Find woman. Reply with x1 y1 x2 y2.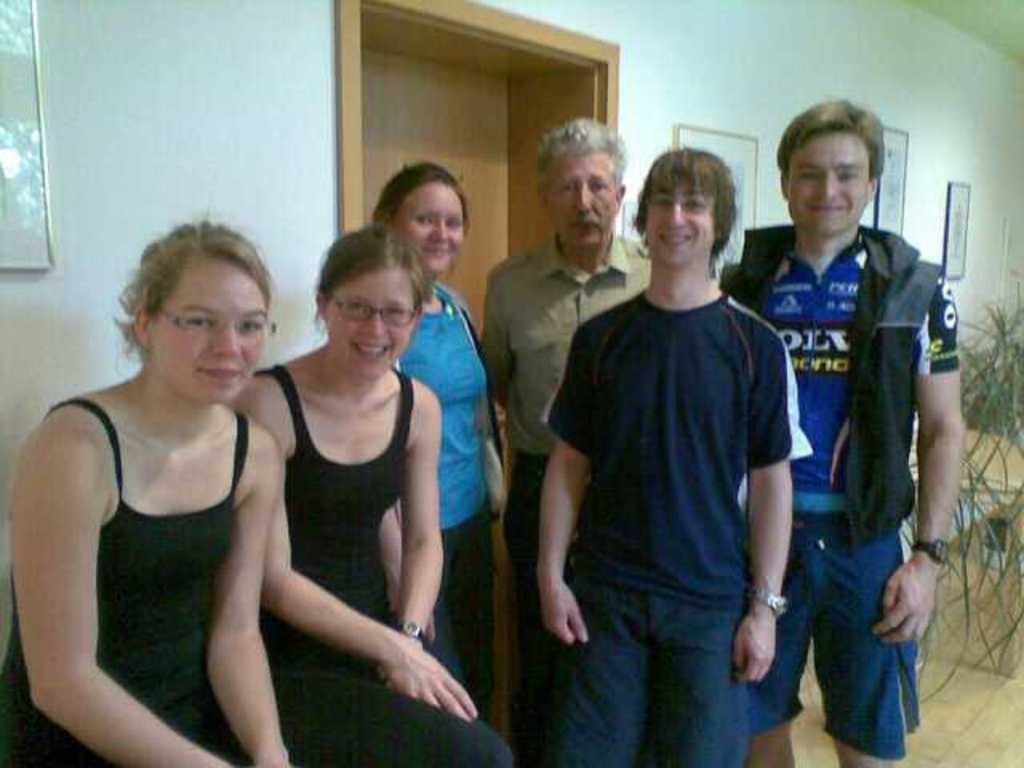
352 160 514 723.
